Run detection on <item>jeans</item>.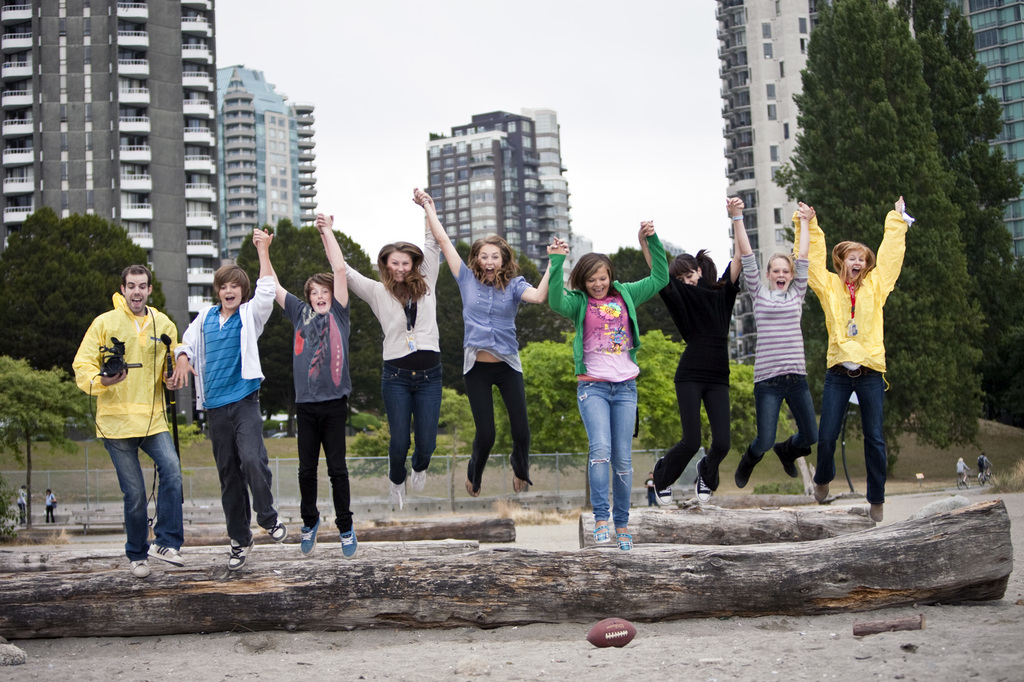
Result: 472 361 532 477.
